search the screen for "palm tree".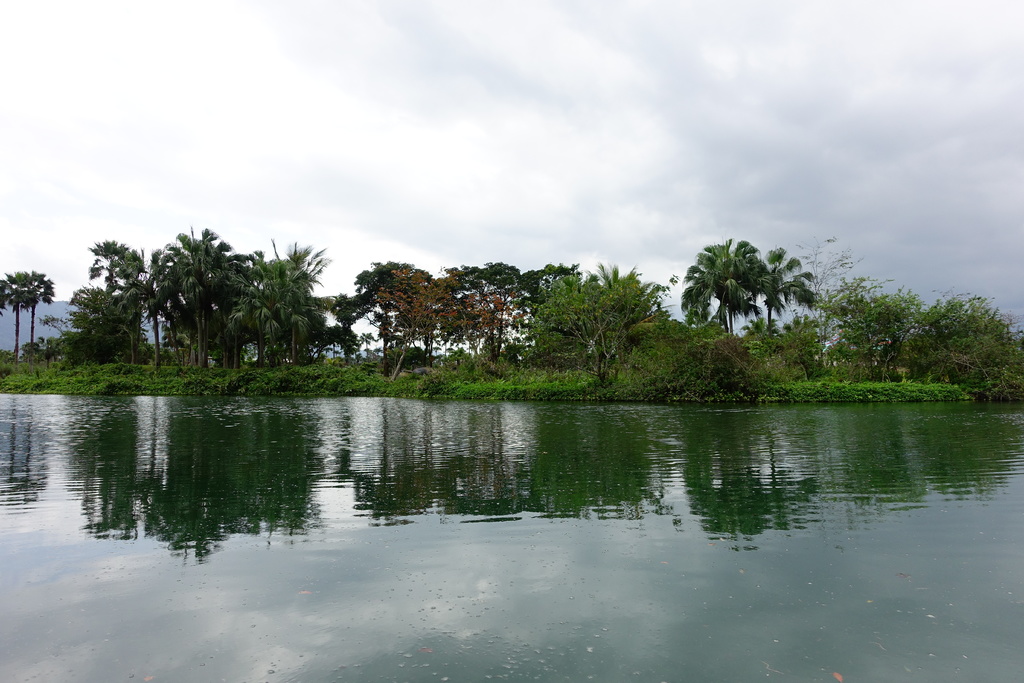
Found at {"x1": 24, "y1": 270, "x2": 49, "y2": 342}.
